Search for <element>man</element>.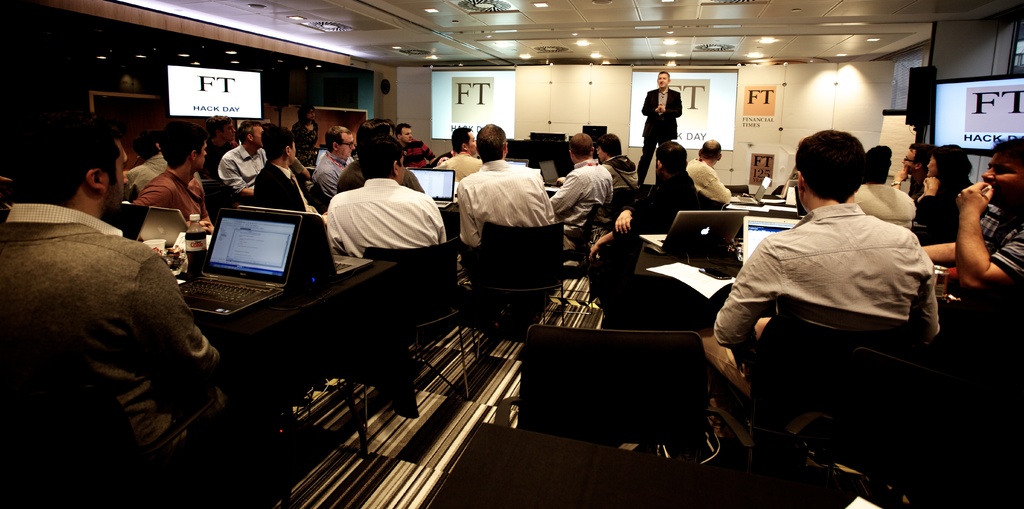
Found at x1=456 y1=122 x2=557 y2=275.
